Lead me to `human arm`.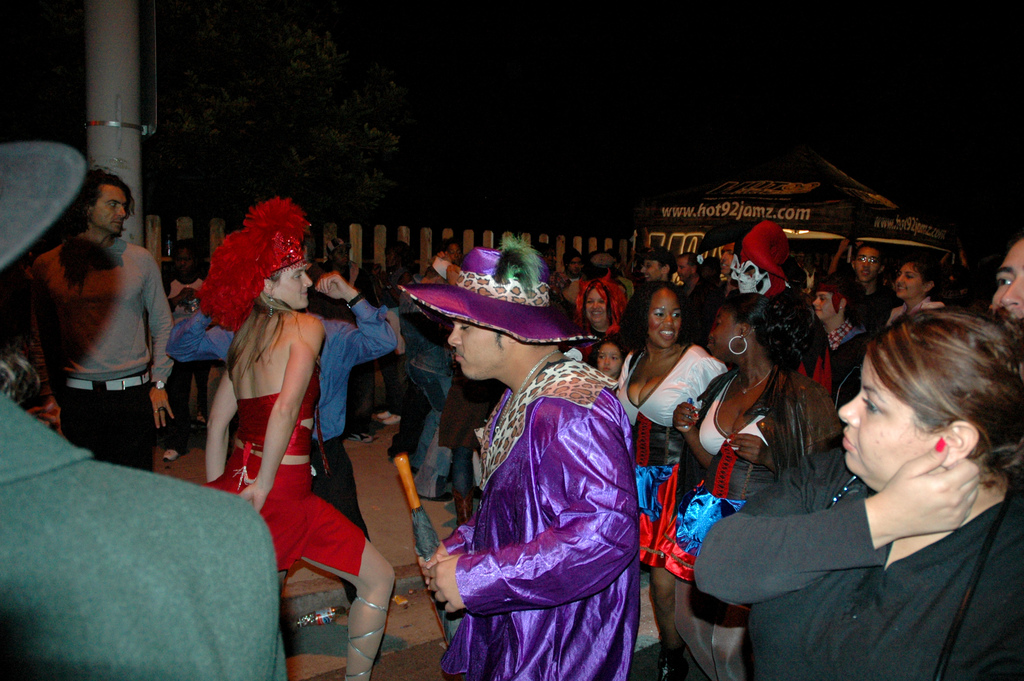
Lead to box(419, 504, 479, 586).
